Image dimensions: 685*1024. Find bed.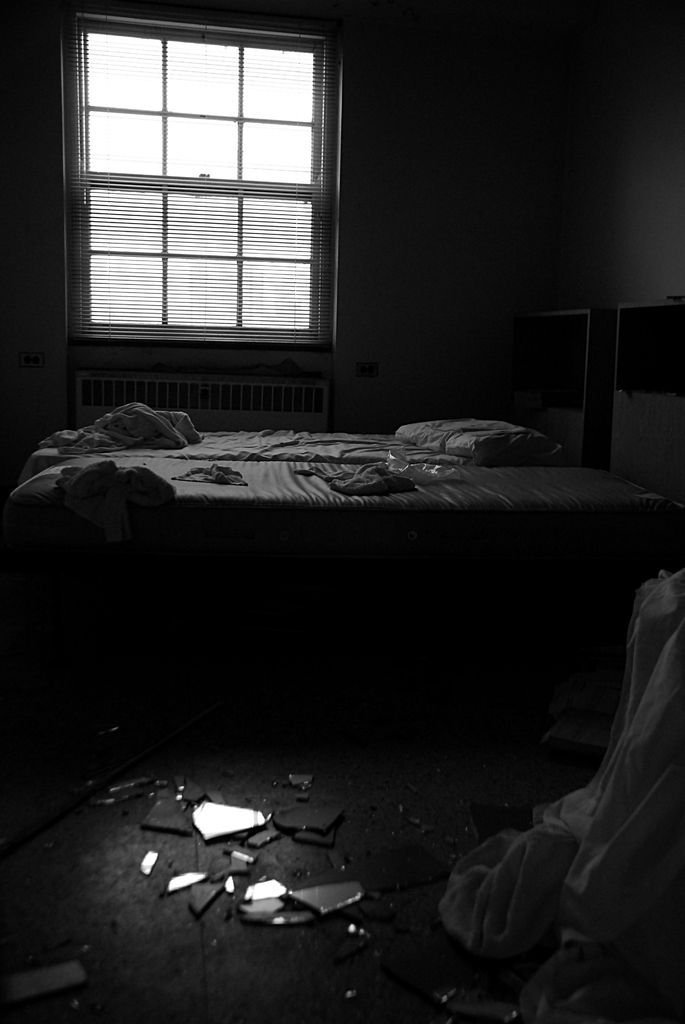
<box>3,401,669,674</box>.
